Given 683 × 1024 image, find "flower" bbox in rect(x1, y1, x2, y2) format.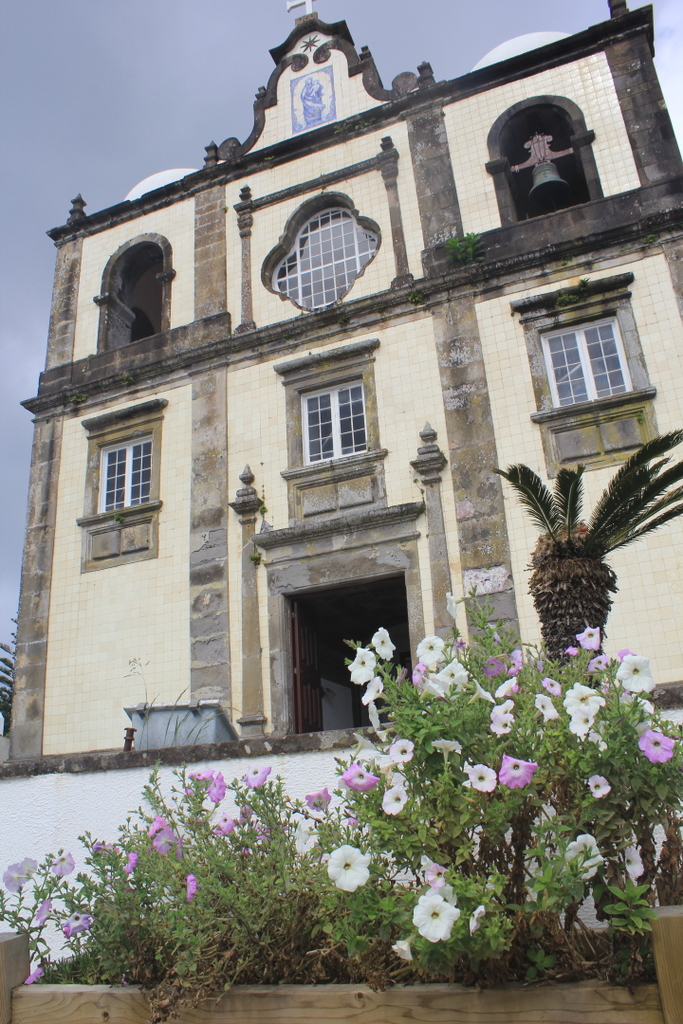
rect(184, 869, 200, 902).
